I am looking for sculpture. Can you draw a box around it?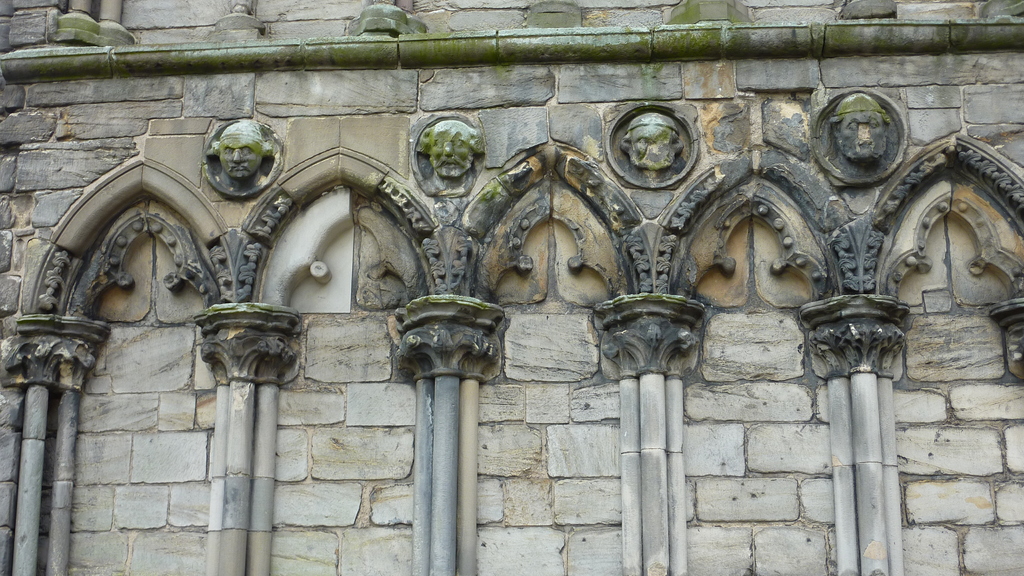
Sure, the bounding box is pyautogui.locateOnScreen(188, 109, 273, 205).
